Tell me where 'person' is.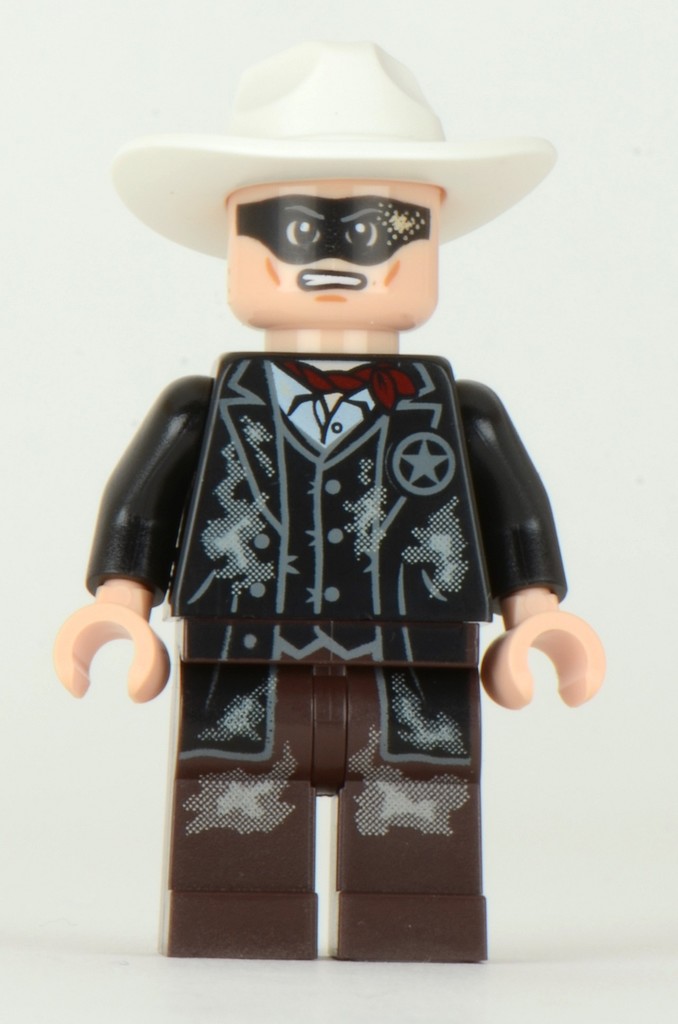
'person' is at left=70, top=79, right=595, bottom=945.
